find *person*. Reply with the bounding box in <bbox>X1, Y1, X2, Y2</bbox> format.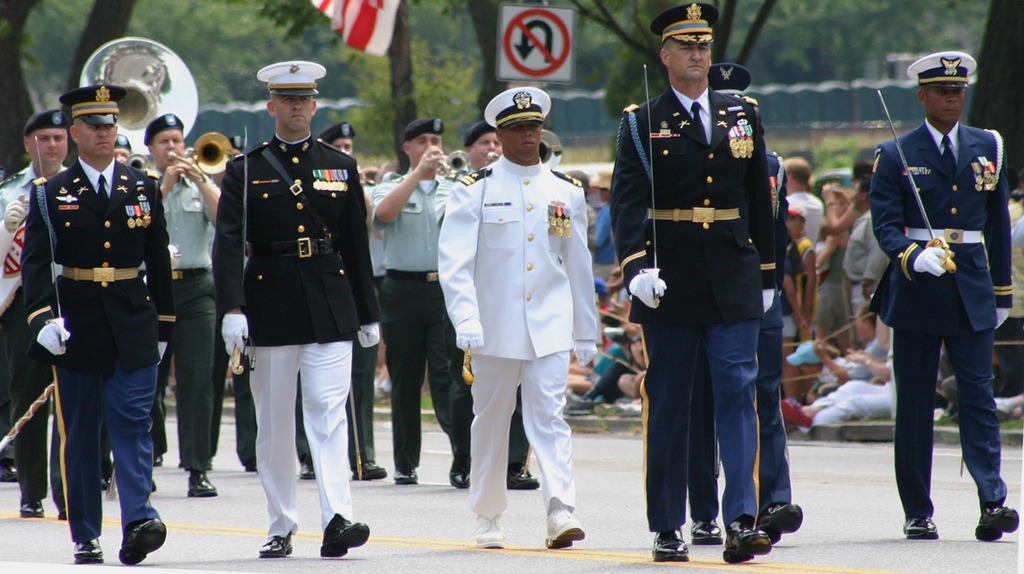
<bbox>22, 63, 164, 553</bbox>.
